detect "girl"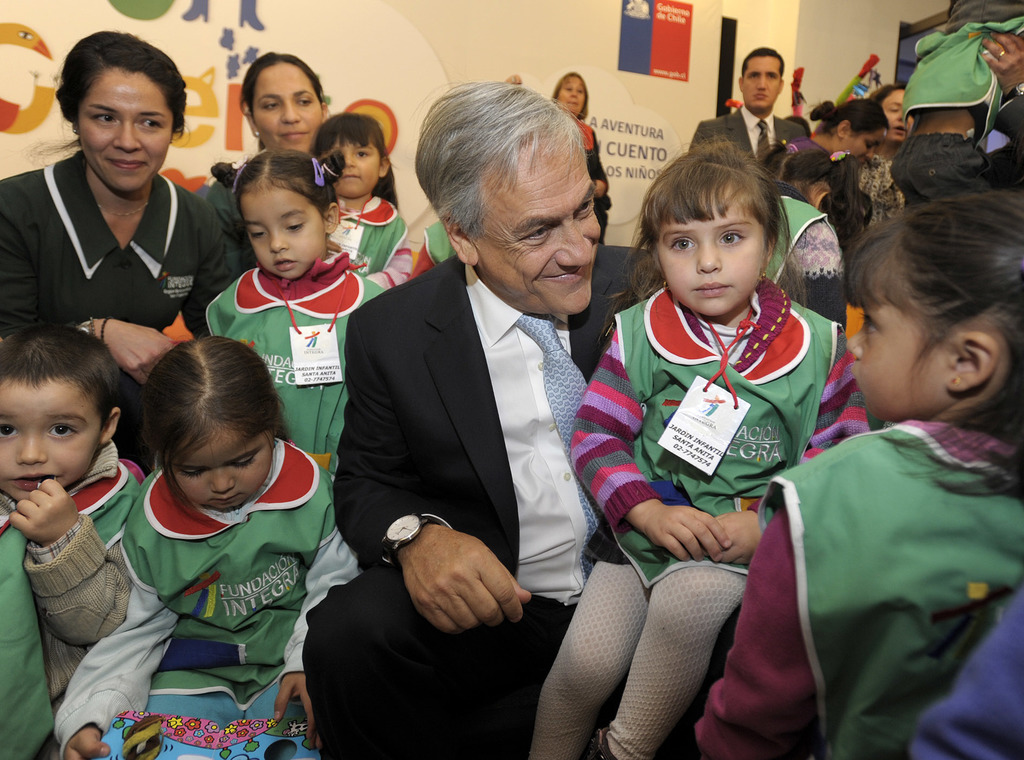
crop(309, 108, 413, 302)
